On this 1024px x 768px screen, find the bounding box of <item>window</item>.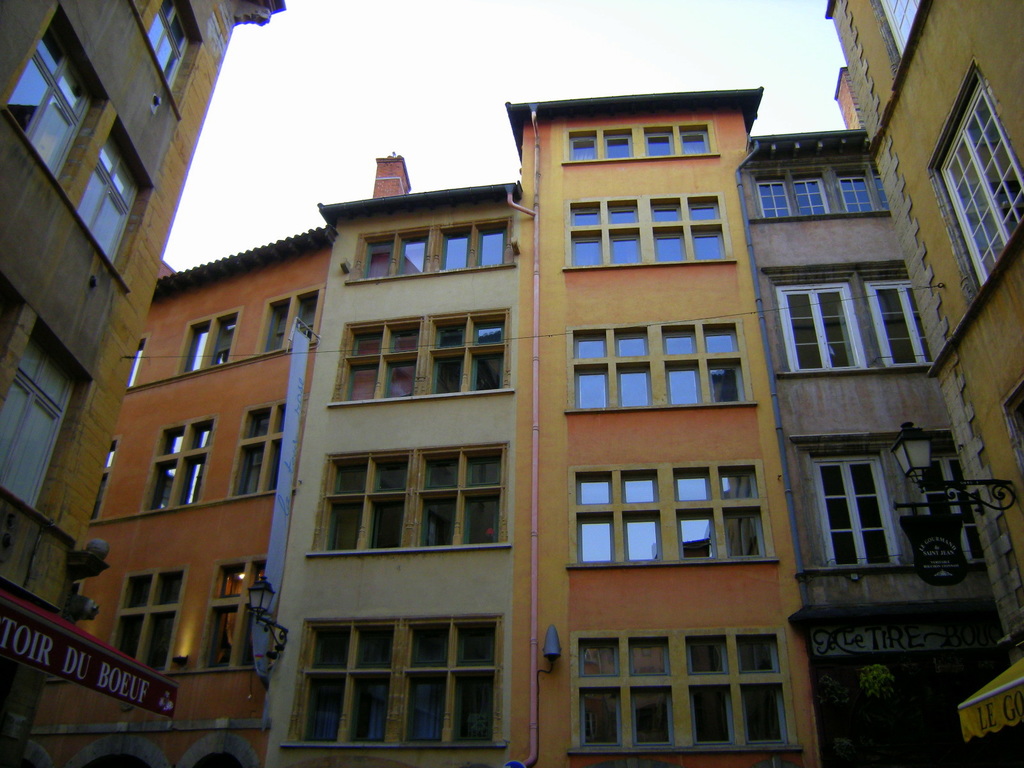
Bounding box: {"left": 865, "top": 274, "right": 931, "bottom": 367}.
